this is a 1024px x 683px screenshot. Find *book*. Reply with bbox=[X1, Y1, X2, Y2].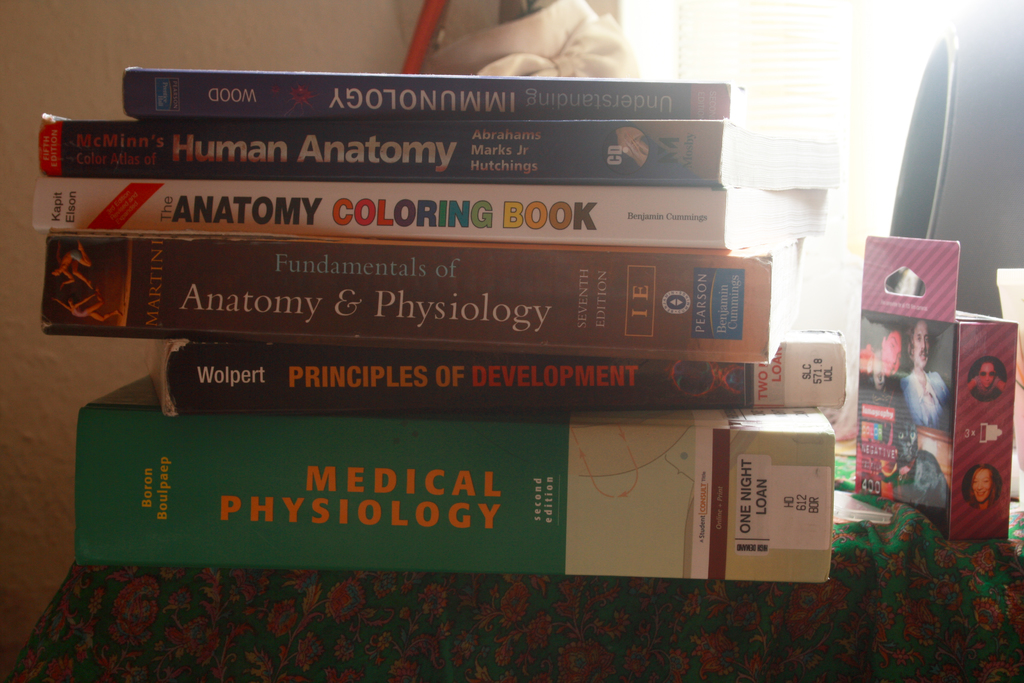
bbox=[30, 59, 846, 584].
